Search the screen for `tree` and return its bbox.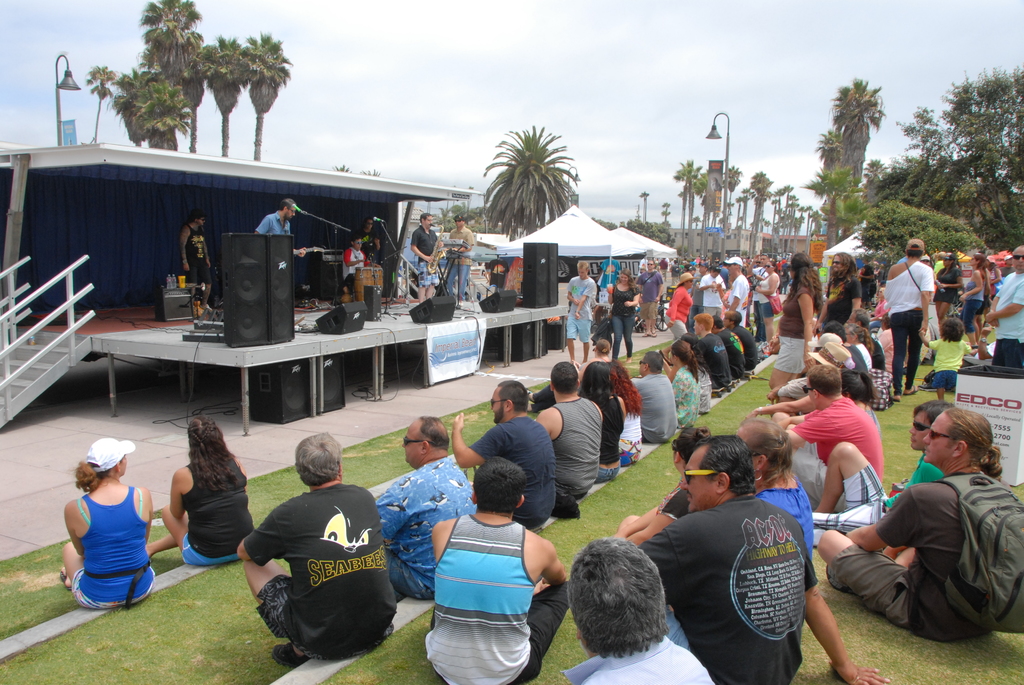
Found: (878,51,1023,260).
